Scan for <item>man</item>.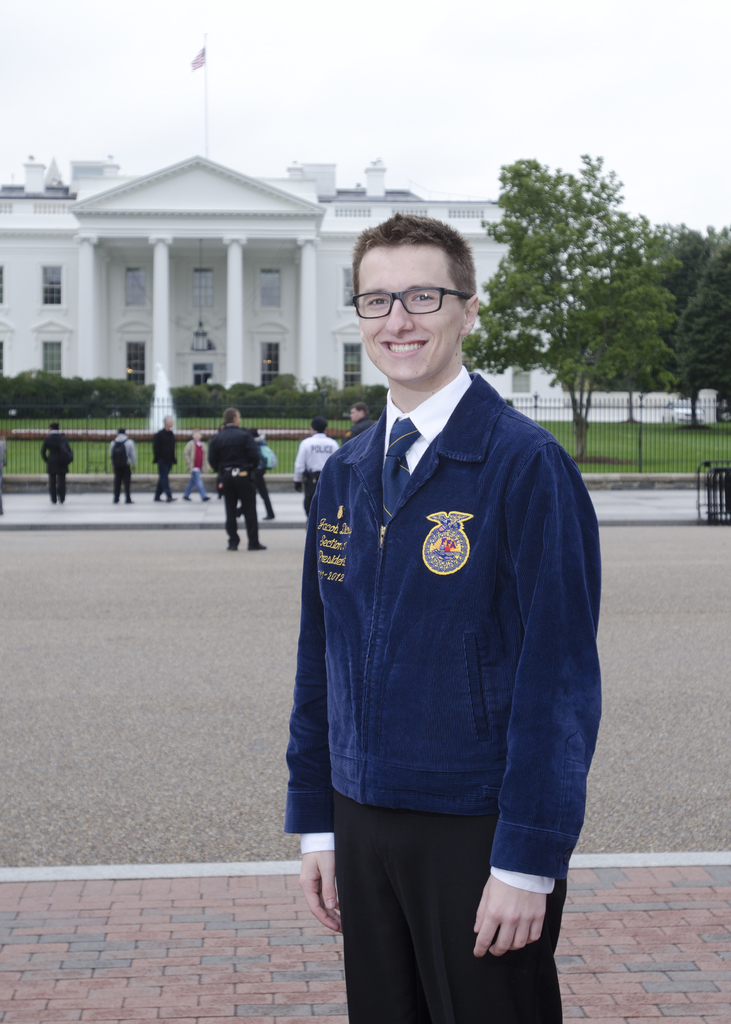
Scan result: l=341, t=401, r=376, b=445.
